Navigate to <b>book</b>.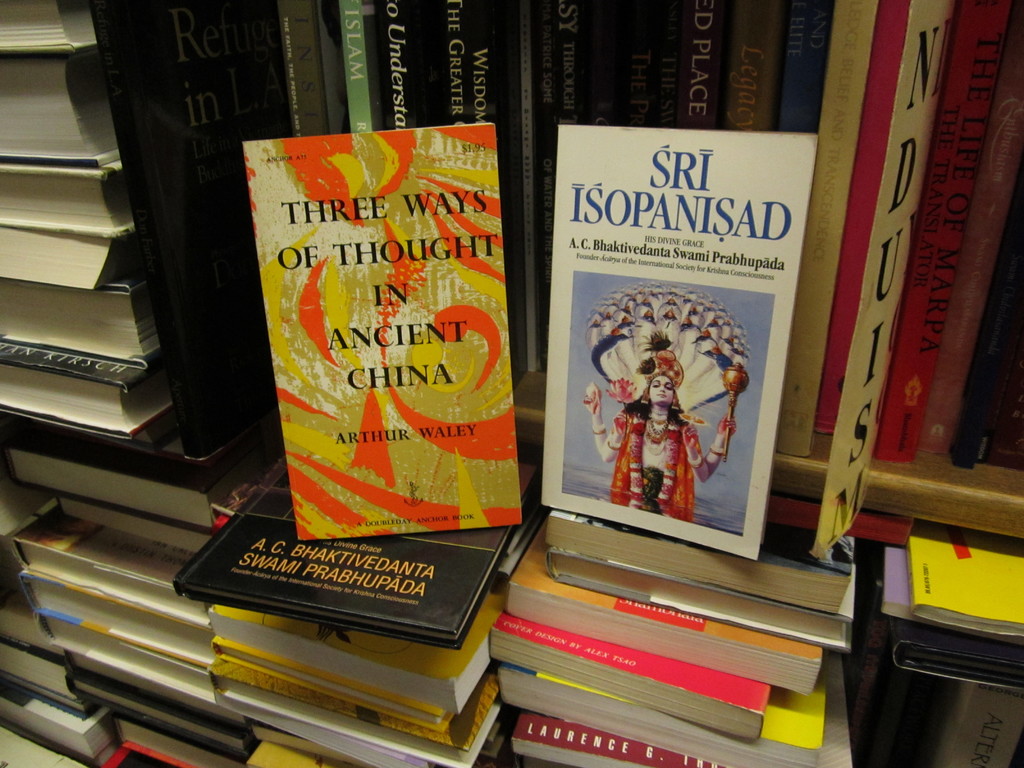
Navigation target: <box>207,96,522,588</box>.
